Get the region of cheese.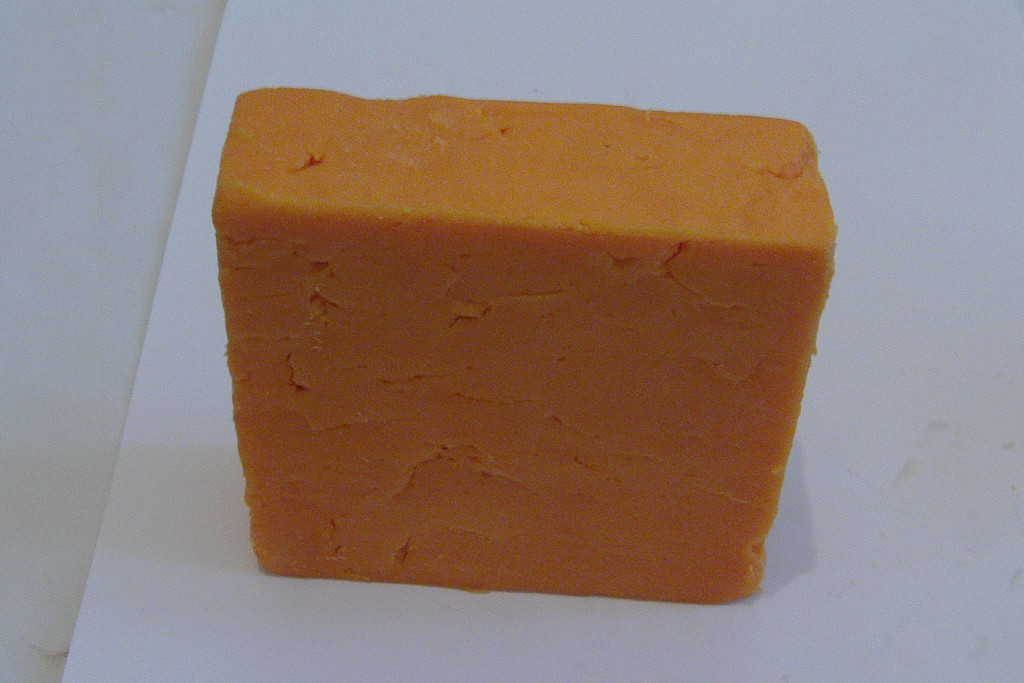
(left=209, top=83, right=838, bottom=604).
